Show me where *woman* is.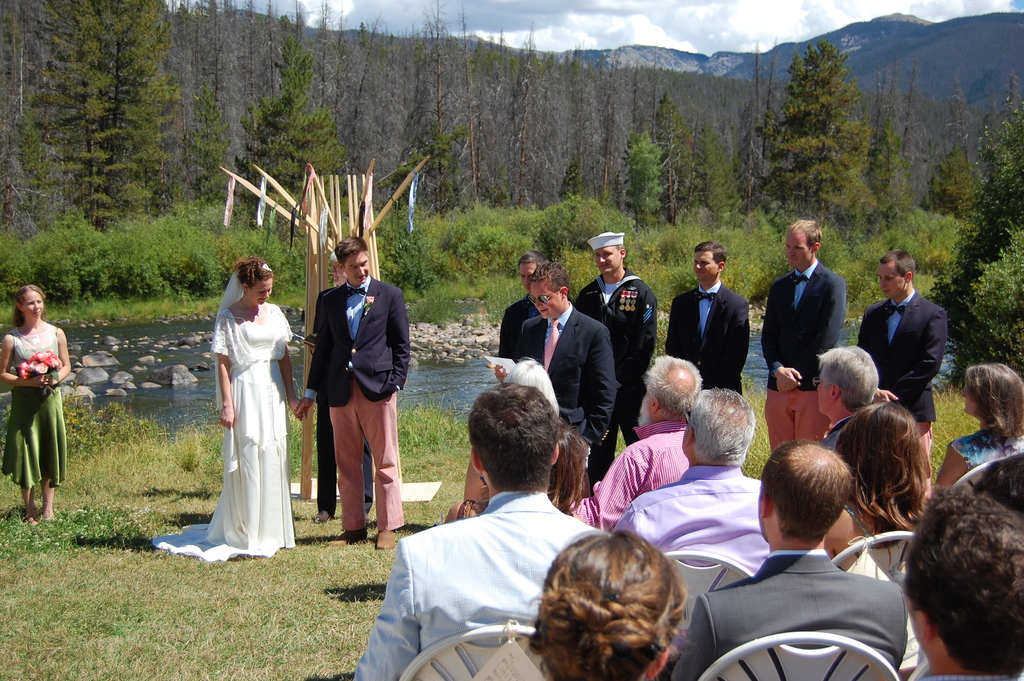
*woman* is at 527 529 686 680.
